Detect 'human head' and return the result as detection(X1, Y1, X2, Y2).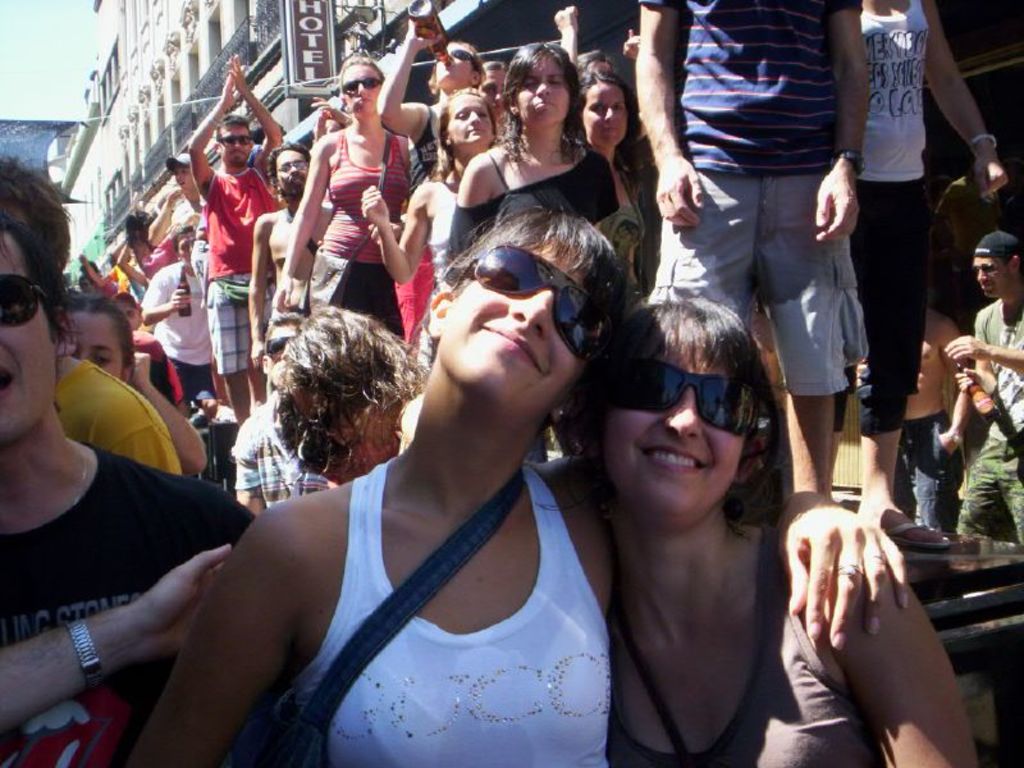
detection(270, 143, 310, 201).
